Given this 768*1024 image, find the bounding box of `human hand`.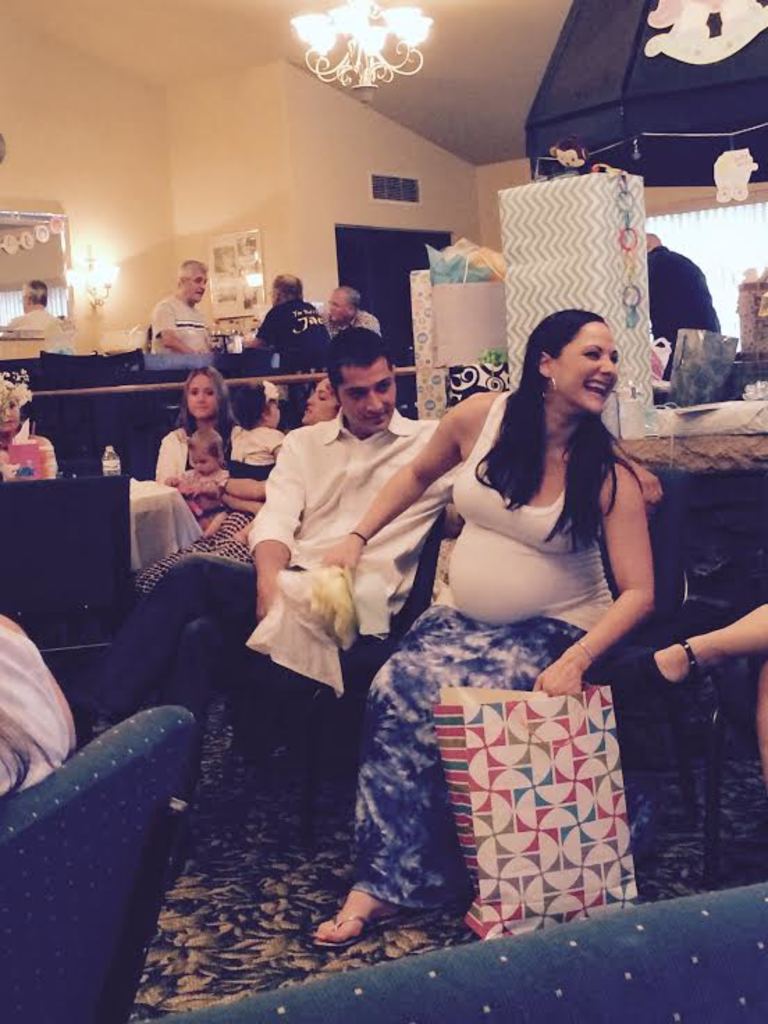
0/623/65/781.
